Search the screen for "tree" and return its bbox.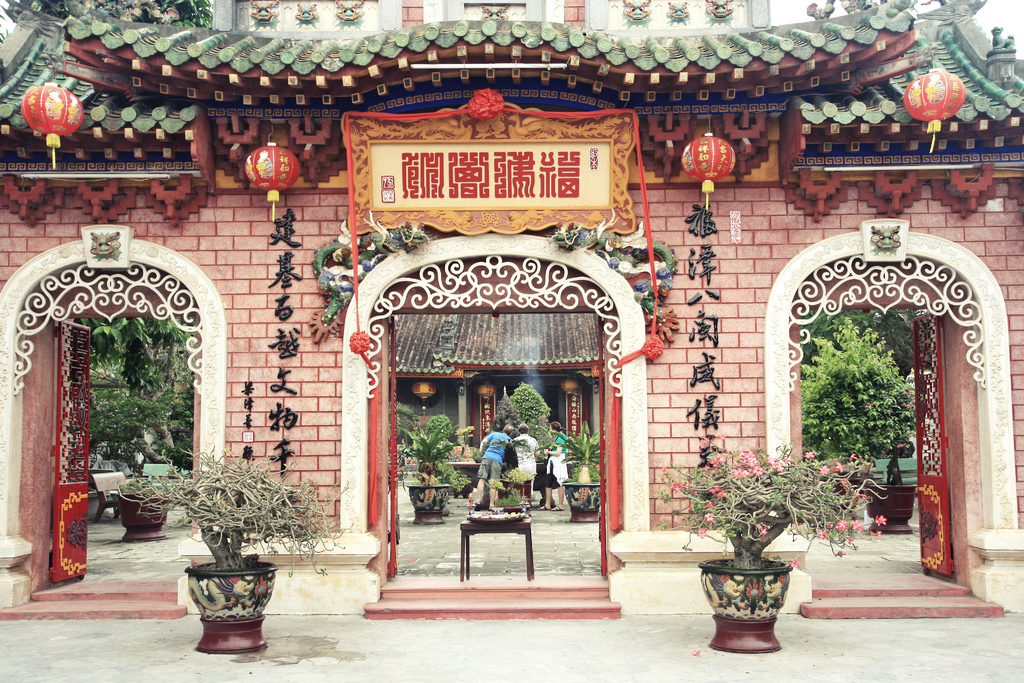
Found: rect(131, 459, 350, 660).
